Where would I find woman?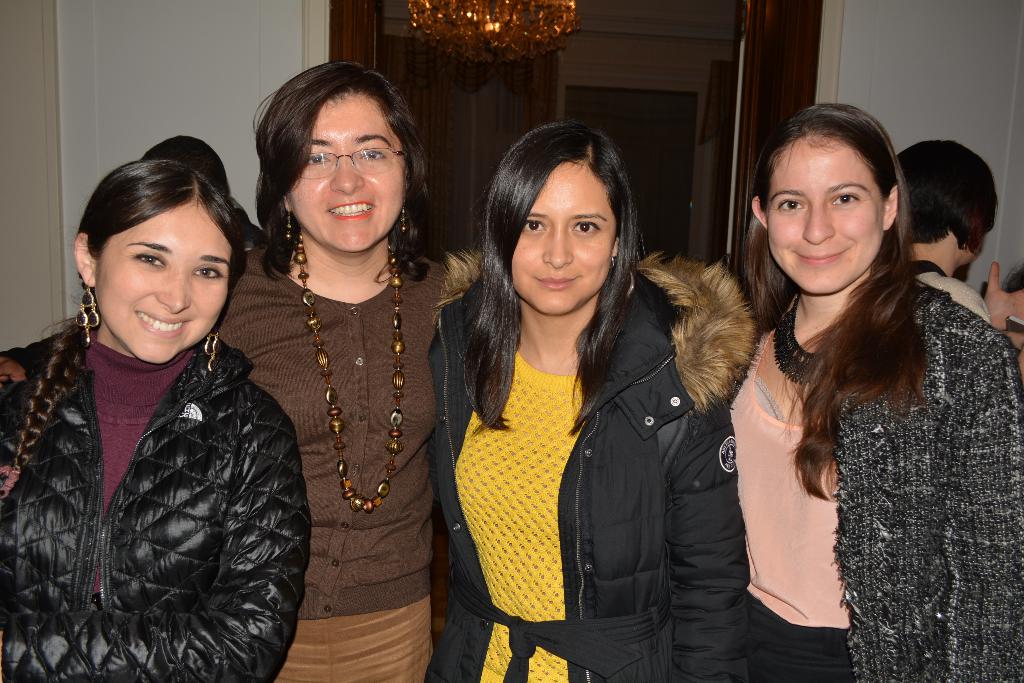
At (left=422, top=125, right=669, bottom=682).
